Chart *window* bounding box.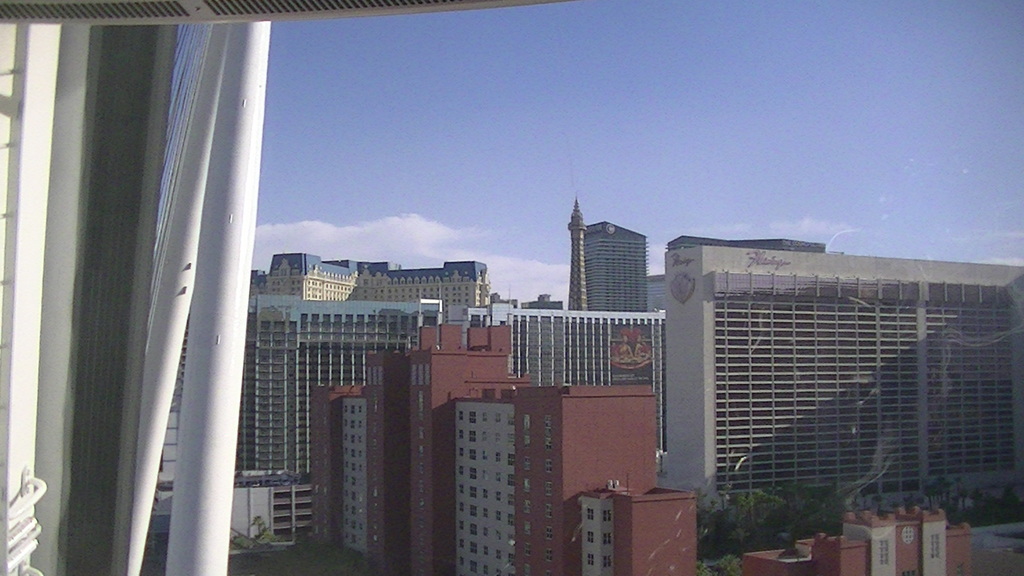
Charted: select_region(523, 435, 531, 448).
